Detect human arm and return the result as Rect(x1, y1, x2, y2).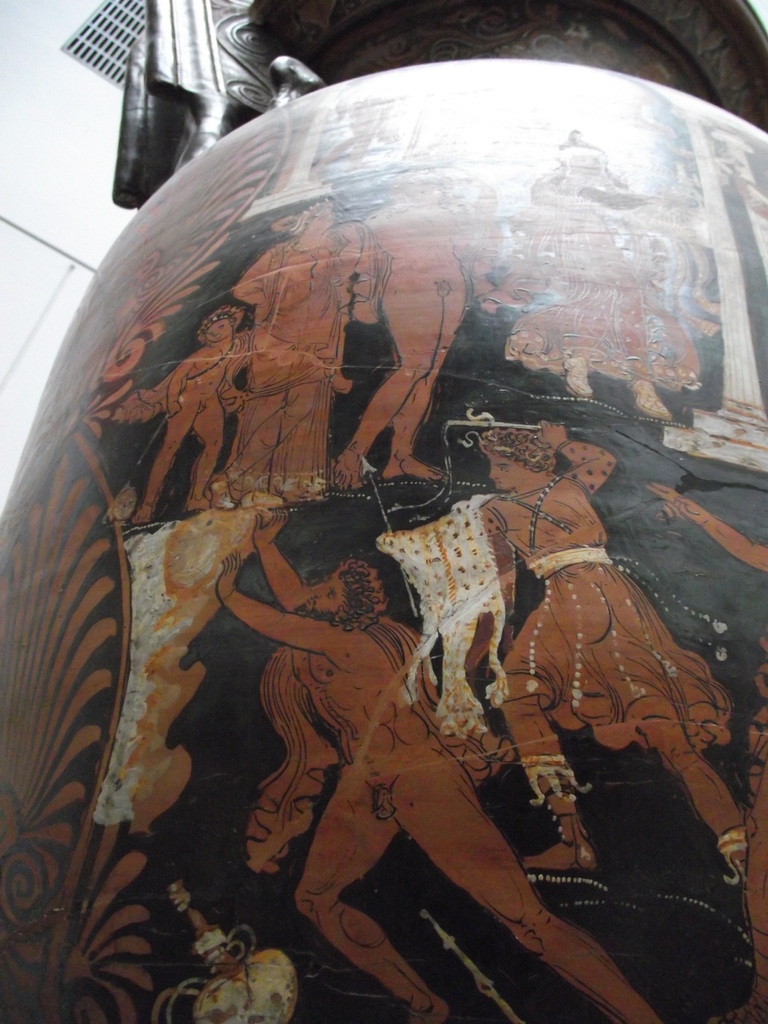
Rect(227, 246, 279, 340).
